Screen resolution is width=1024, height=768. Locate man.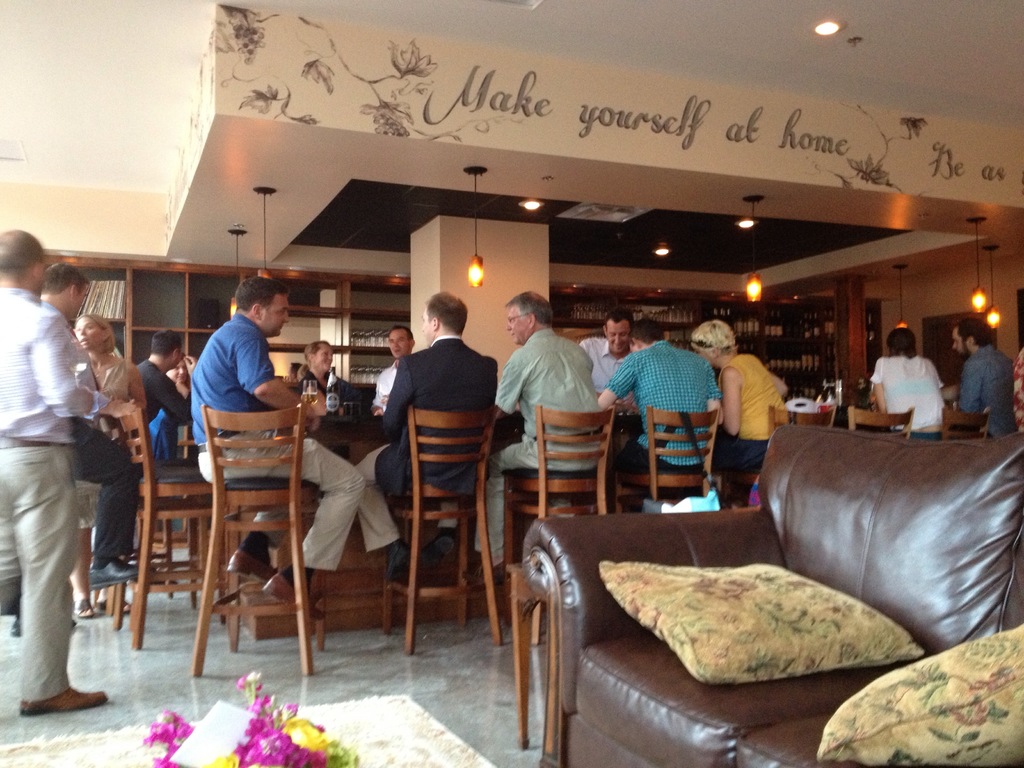
bbox(187, 276, 364, 611).
